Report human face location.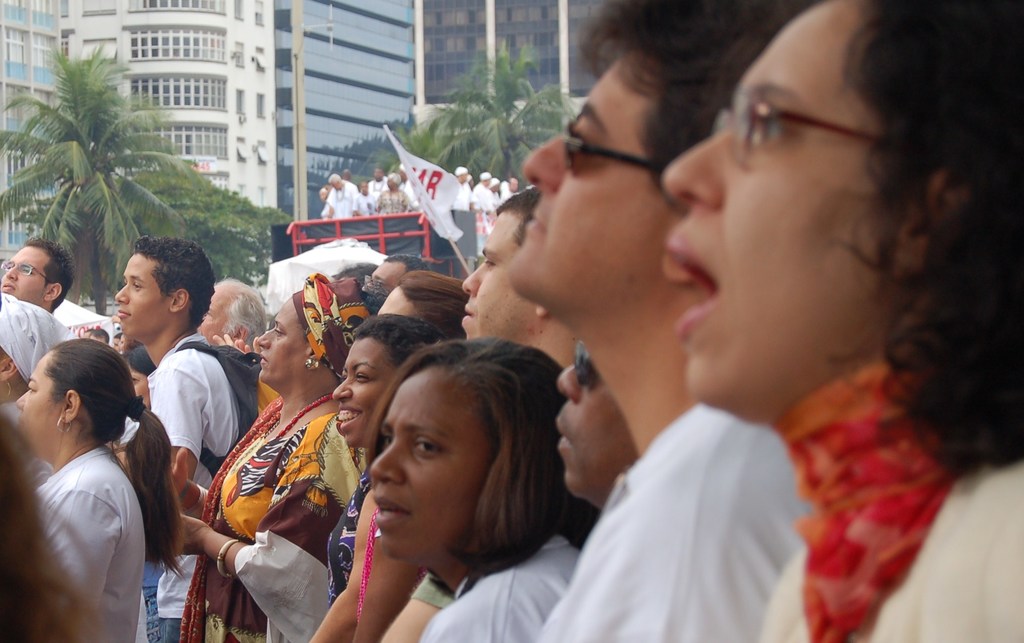
Report: bbox=(198, 291, 223, 338).
